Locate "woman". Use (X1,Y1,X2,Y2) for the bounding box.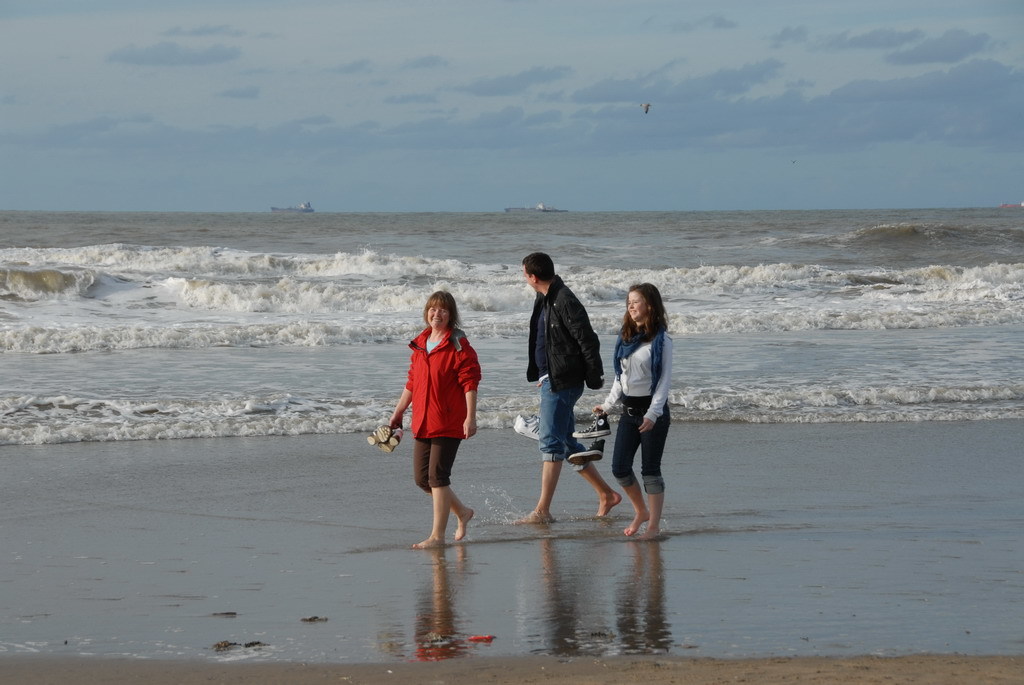
(387,288,476,537).
